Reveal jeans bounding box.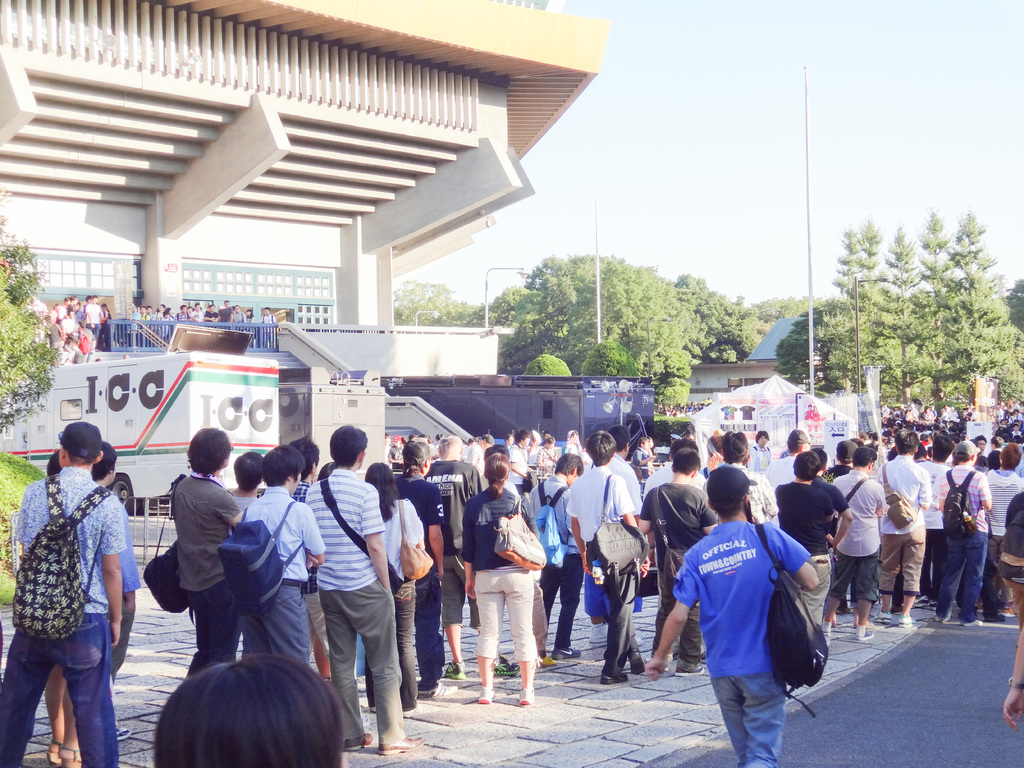
Revealed: (x1=934, y1=531, x2=991, y2=621).
